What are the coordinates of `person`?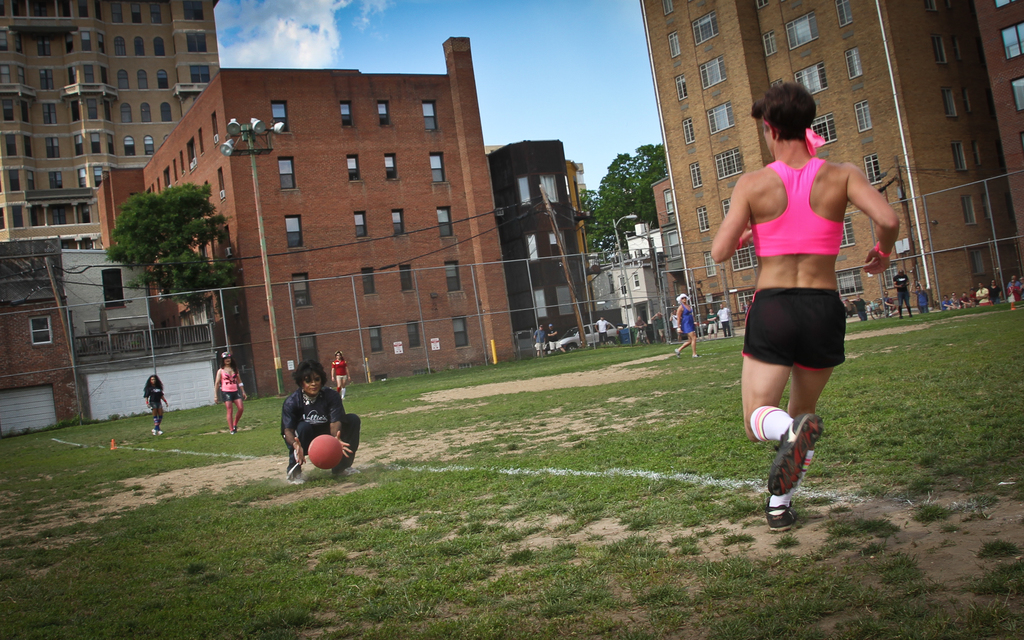
l=532, t=319, r=543, b=354.
